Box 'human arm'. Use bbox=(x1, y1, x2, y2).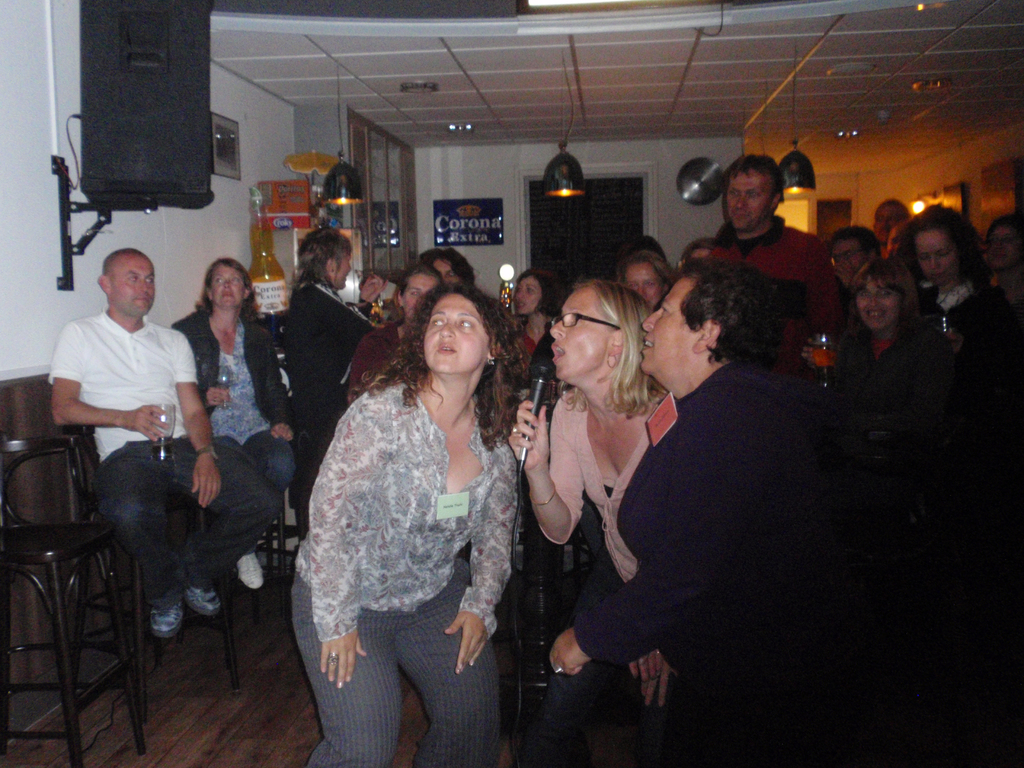
bbox=(306, 393, 403, 688).
